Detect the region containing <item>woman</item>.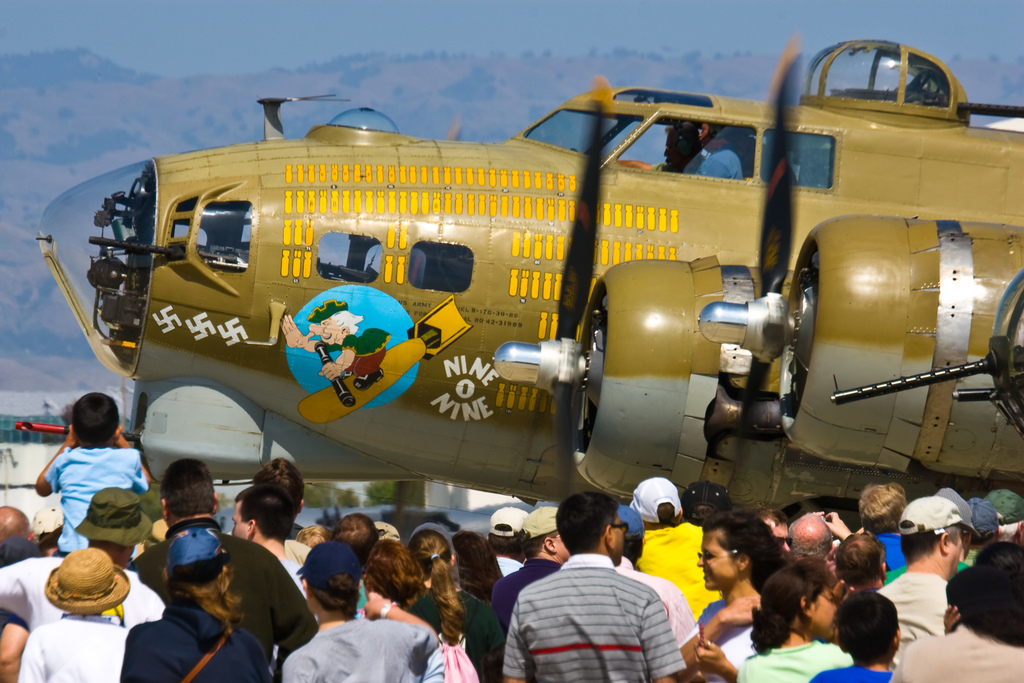
l=118, t=531, r=273, b=682.
